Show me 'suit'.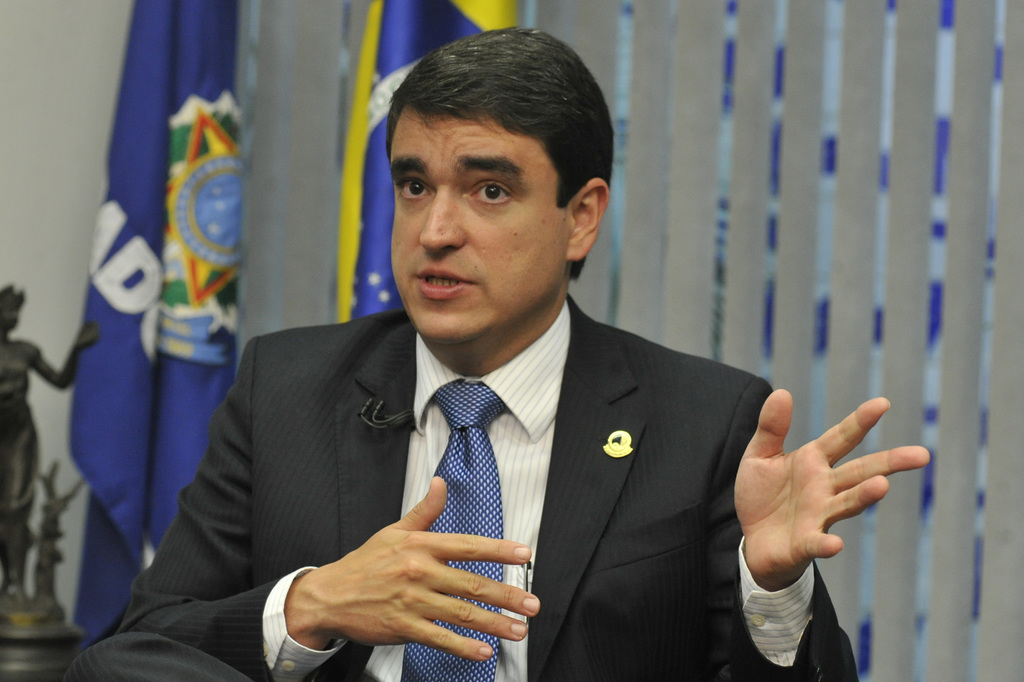
'suit' is here: (129, 278, 830, 670).
